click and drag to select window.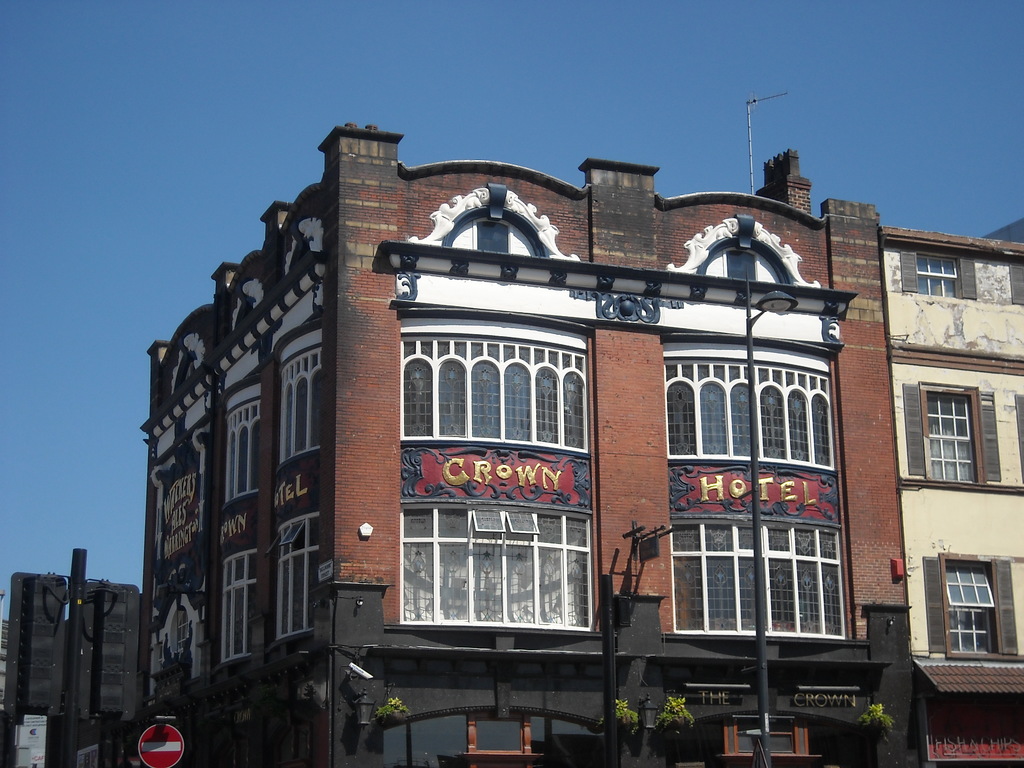
Selection: <bbox>172, 609, 188, 654</bbox>.
